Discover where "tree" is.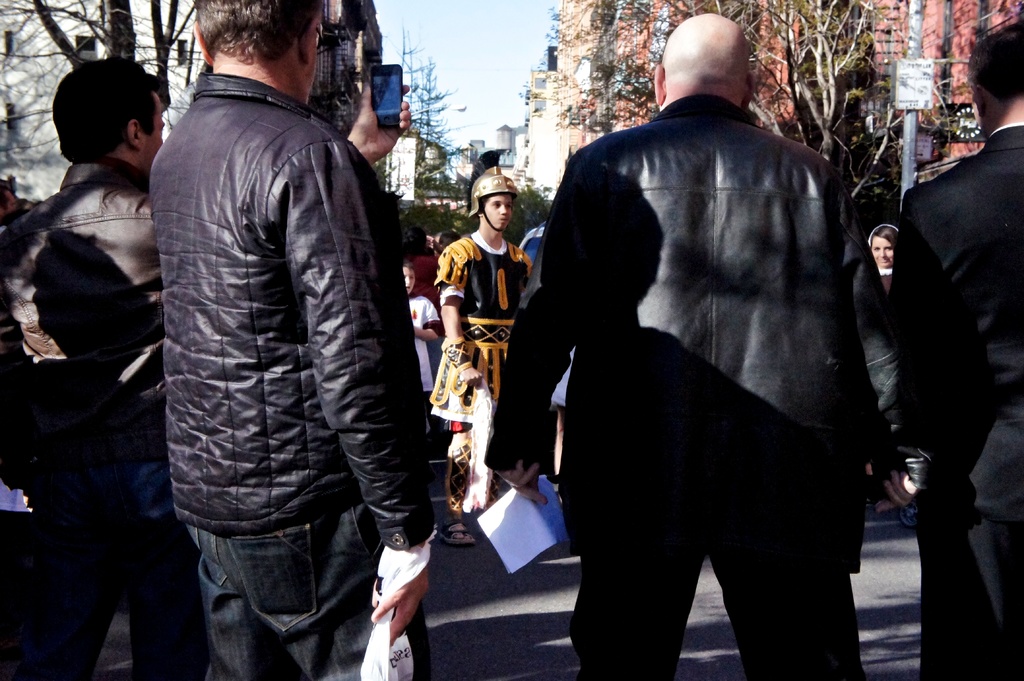
Discovered at <region>519, 0, 950, 210</region>.
